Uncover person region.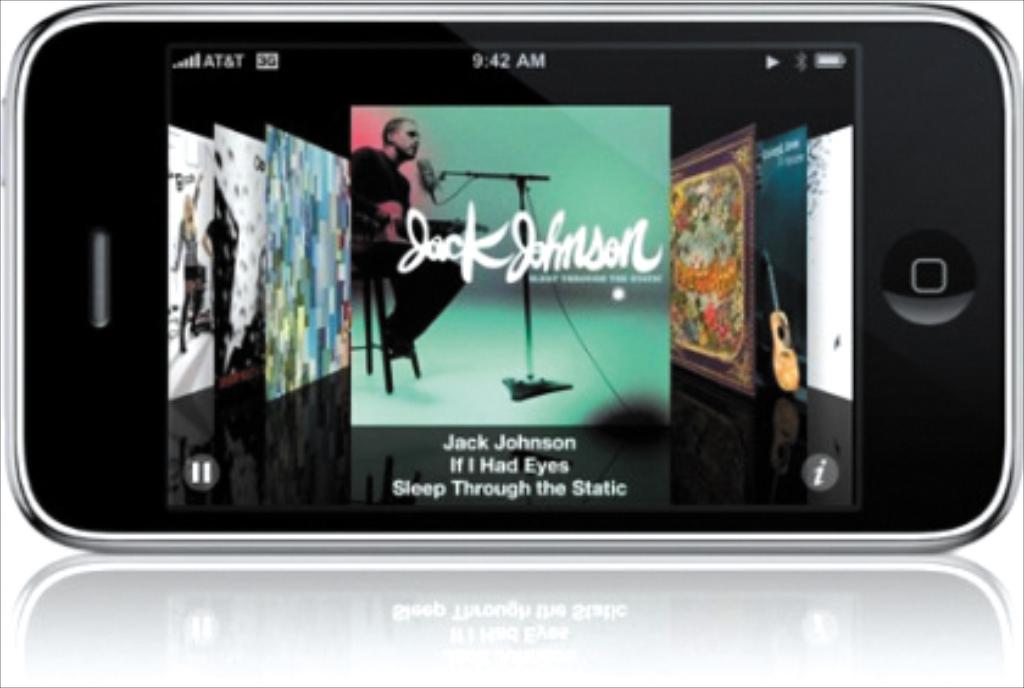
Uncovered: bbox(349, 115, 466, 356).
